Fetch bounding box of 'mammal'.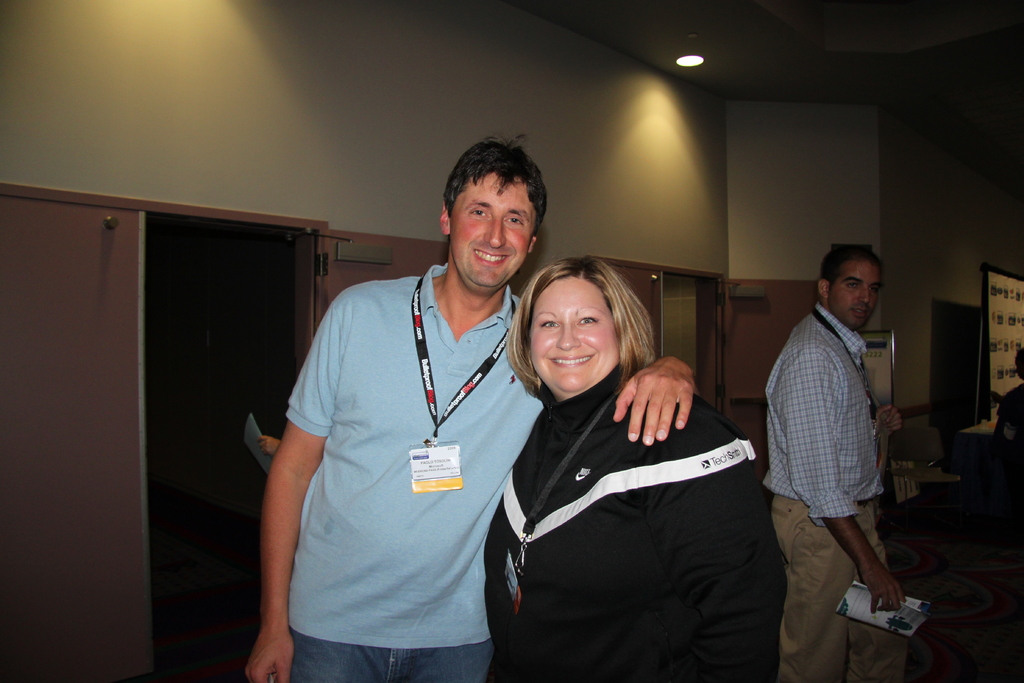
Bbox: <box>755,241,908,682</box>.
